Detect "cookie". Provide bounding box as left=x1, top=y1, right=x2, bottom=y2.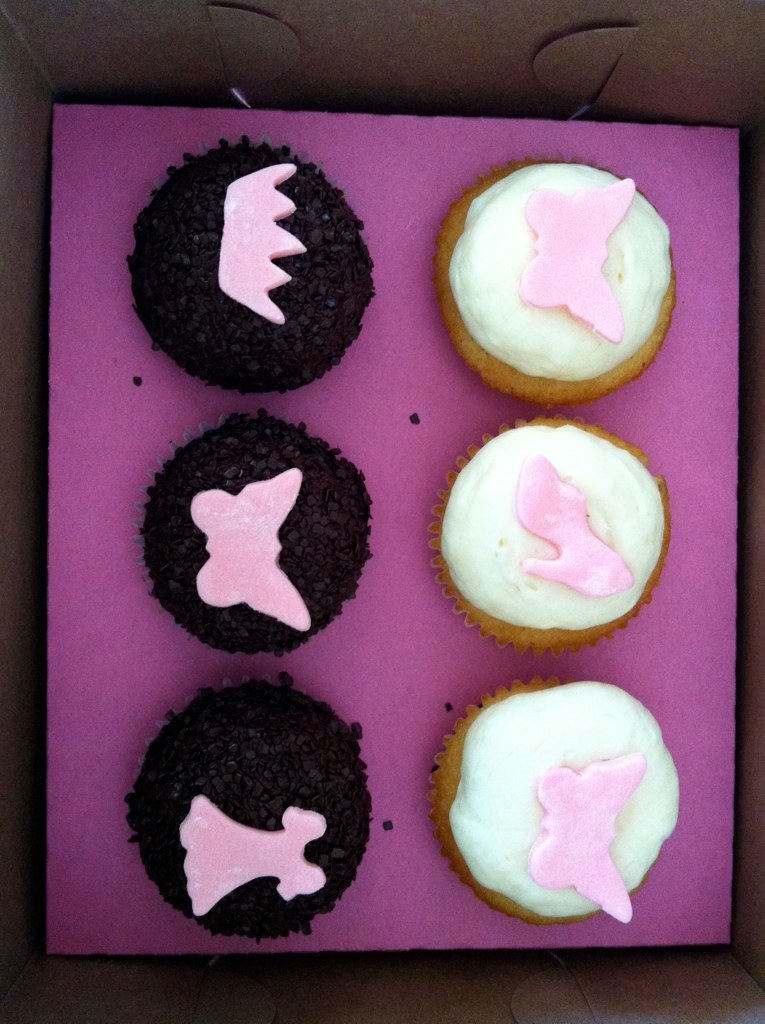
left=428, top=674, right=681, bottom=928.
